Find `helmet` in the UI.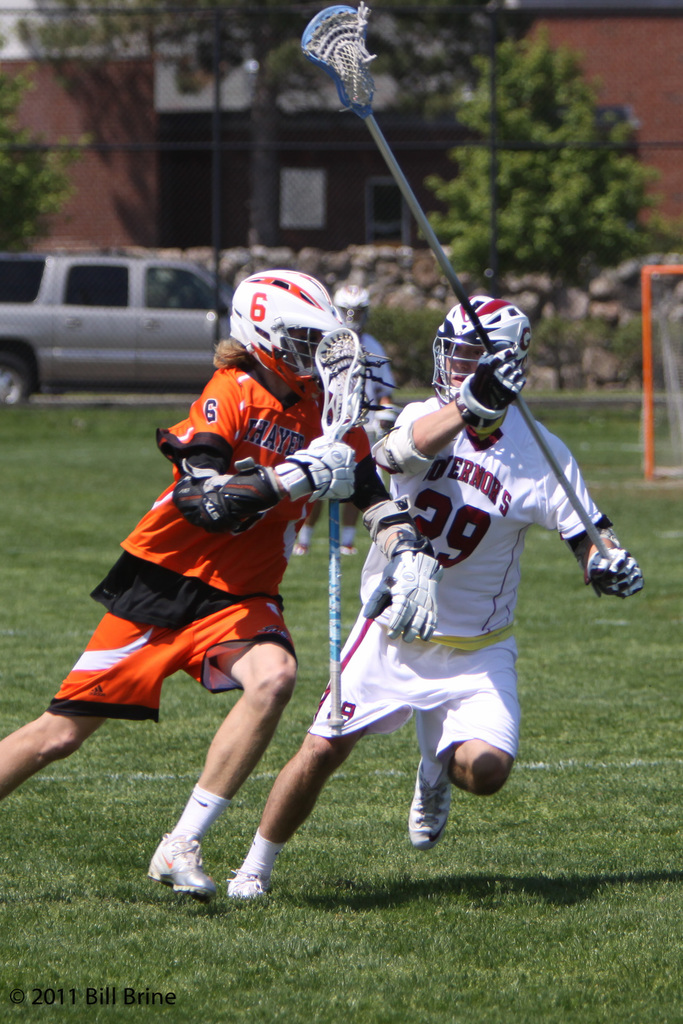
UI element at crop(211, 258, 359, 378).
